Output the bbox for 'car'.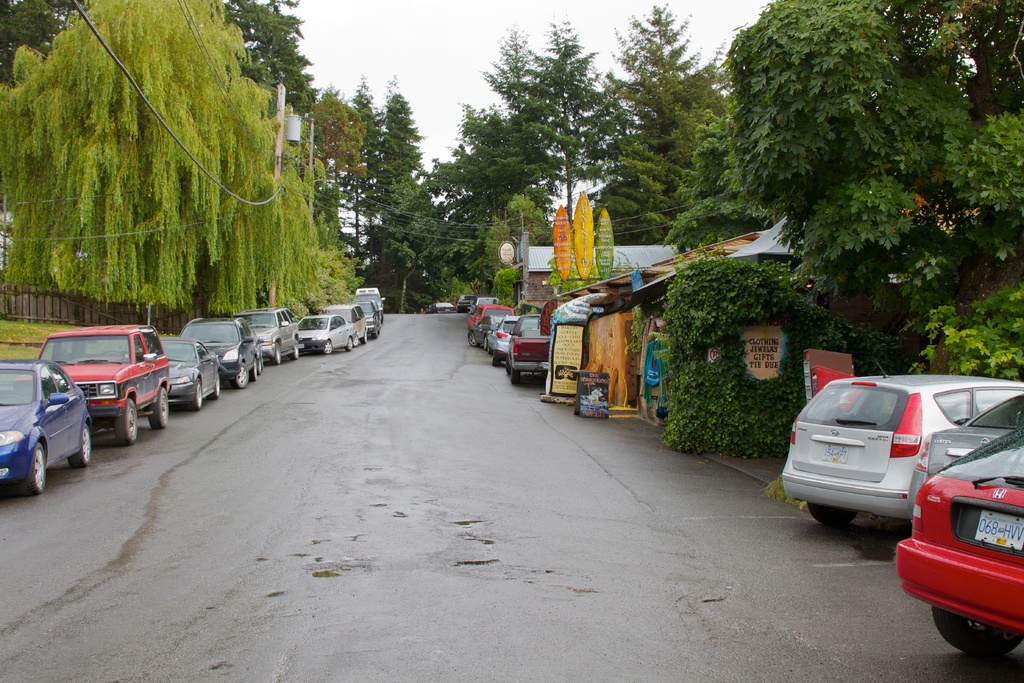
rect(424, 300, 454, 314).
